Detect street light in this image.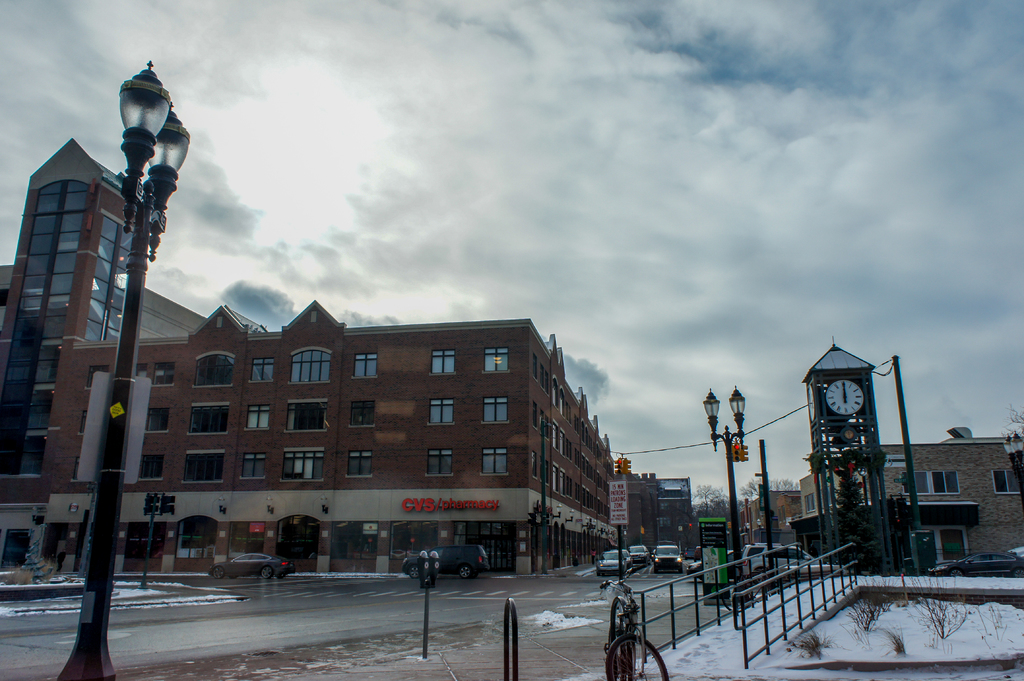
Detection: crop(50, 61, 195, 680).
